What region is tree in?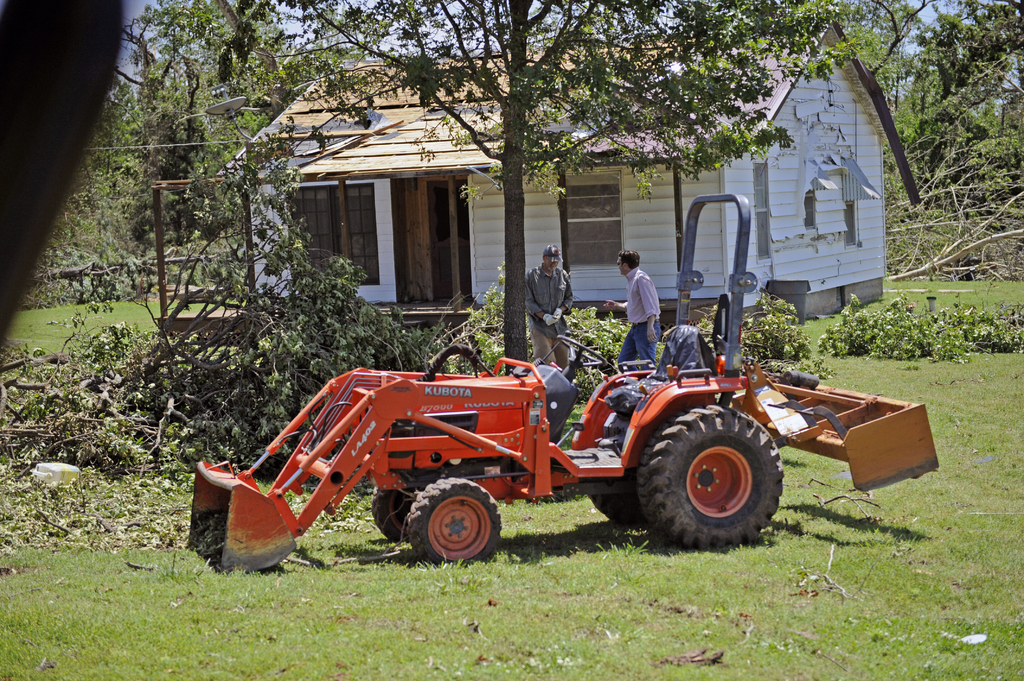
box=[842, 0, 943, 92].
